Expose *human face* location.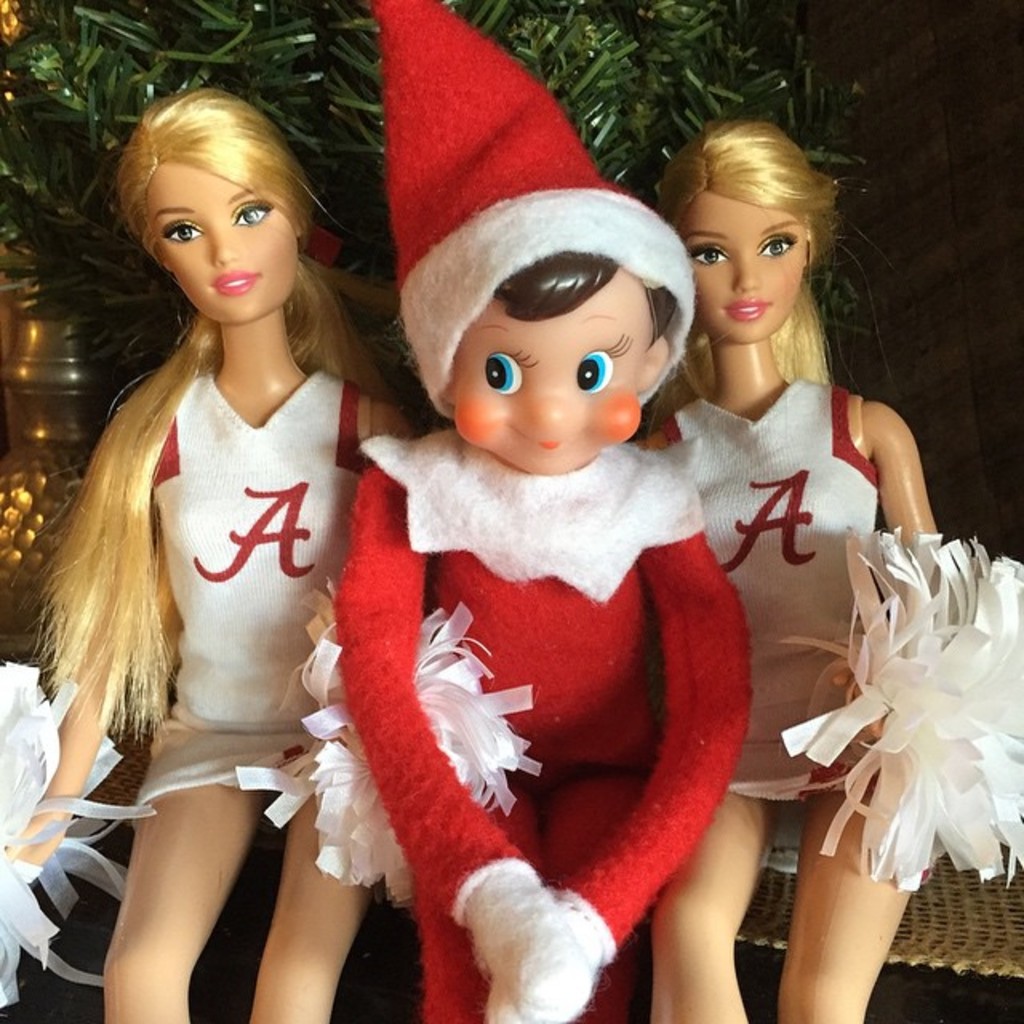
Exposed at crop(147, 160, 298, 325).
